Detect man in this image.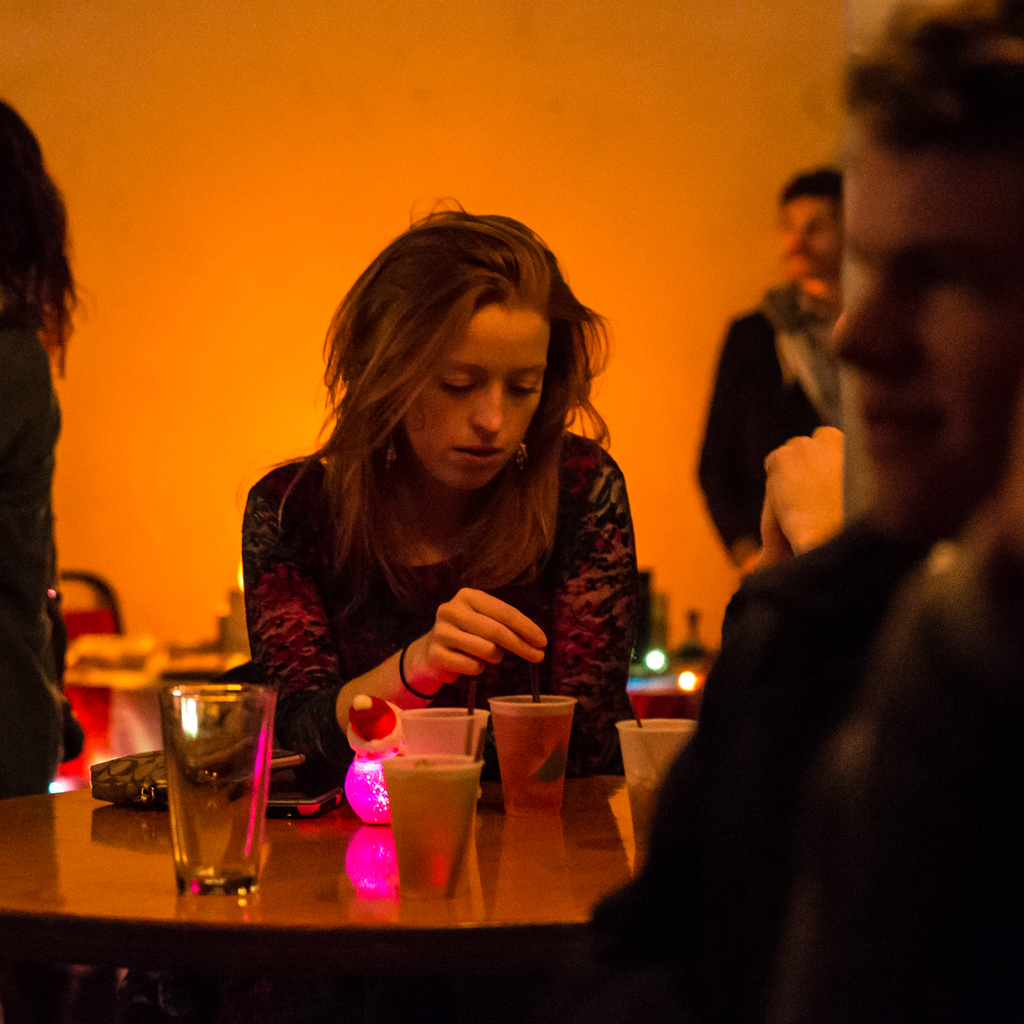
Detection: detection(687, 153, 848, 609).
